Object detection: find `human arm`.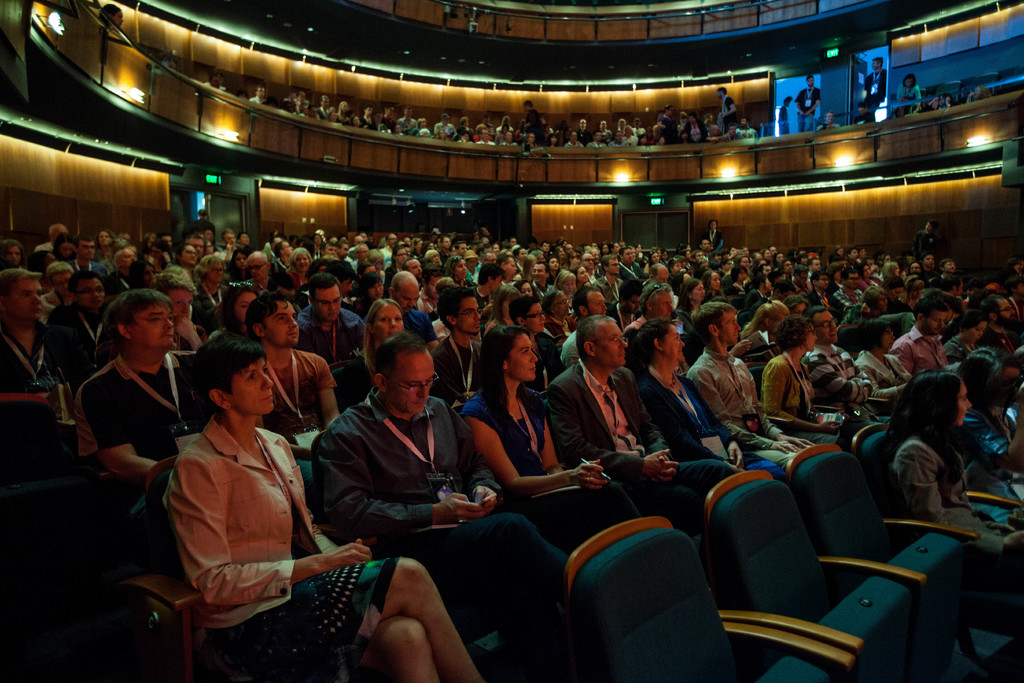
l=810, t=358, r=876, b=411.
